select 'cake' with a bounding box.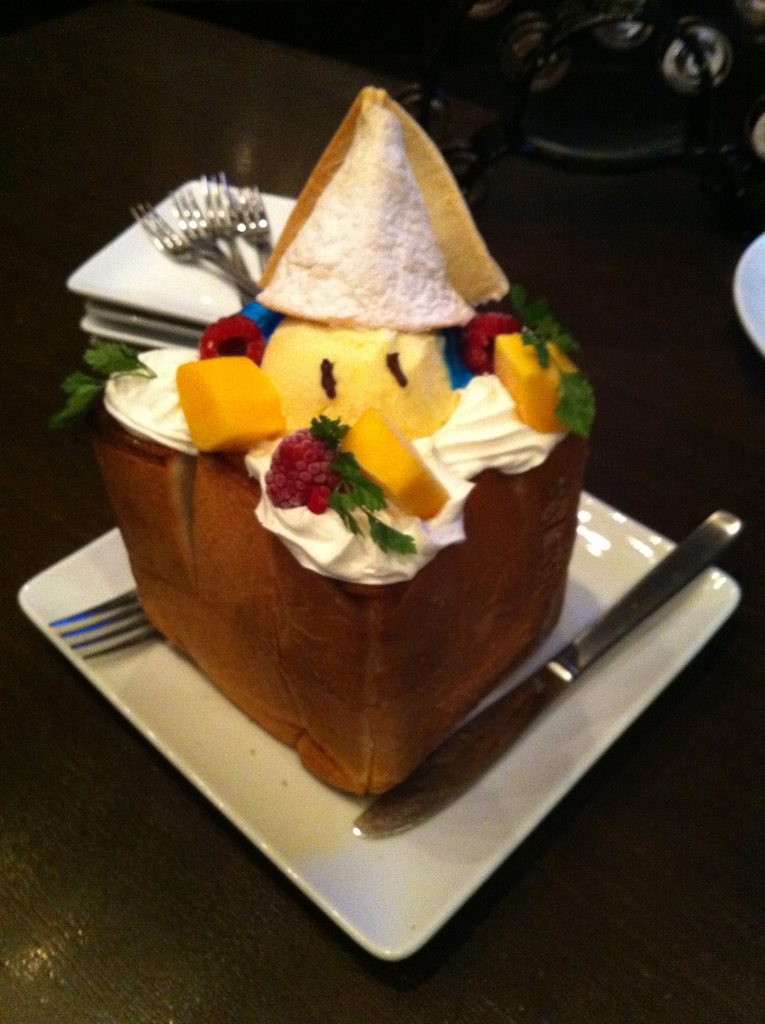
{"left": 90, "top": 84, "right": 595, "bottom": 800}.
